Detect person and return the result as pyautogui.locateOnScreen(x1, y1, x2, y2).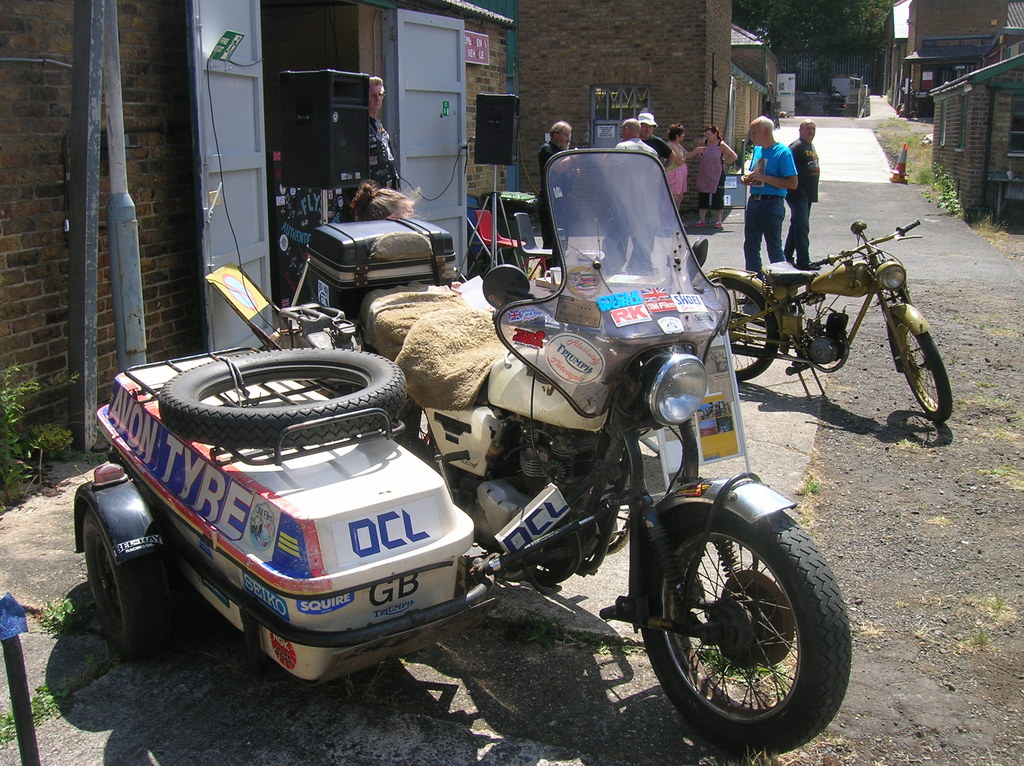
pyautogui.locateOnScreen(663, 121, 708, 225).
